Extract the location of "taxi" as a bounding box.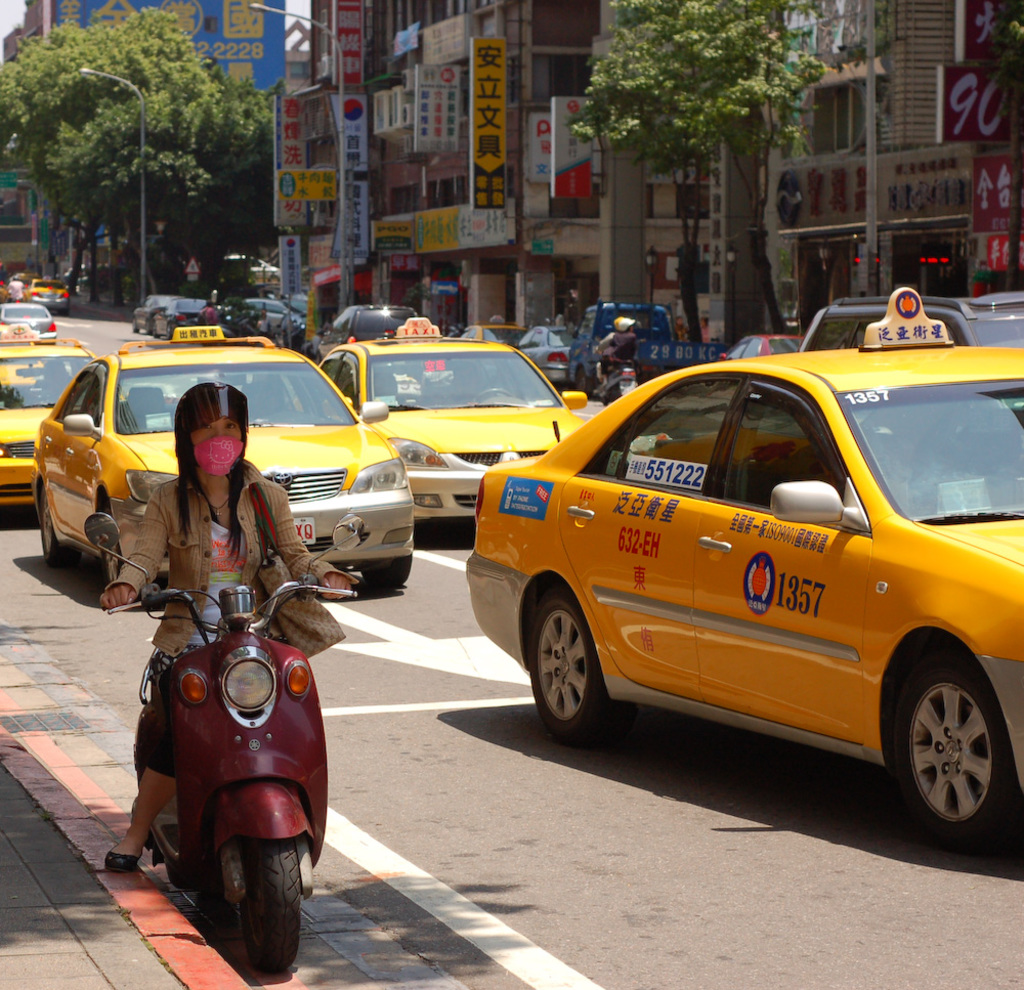
locate(34, 320, 416, 602).
